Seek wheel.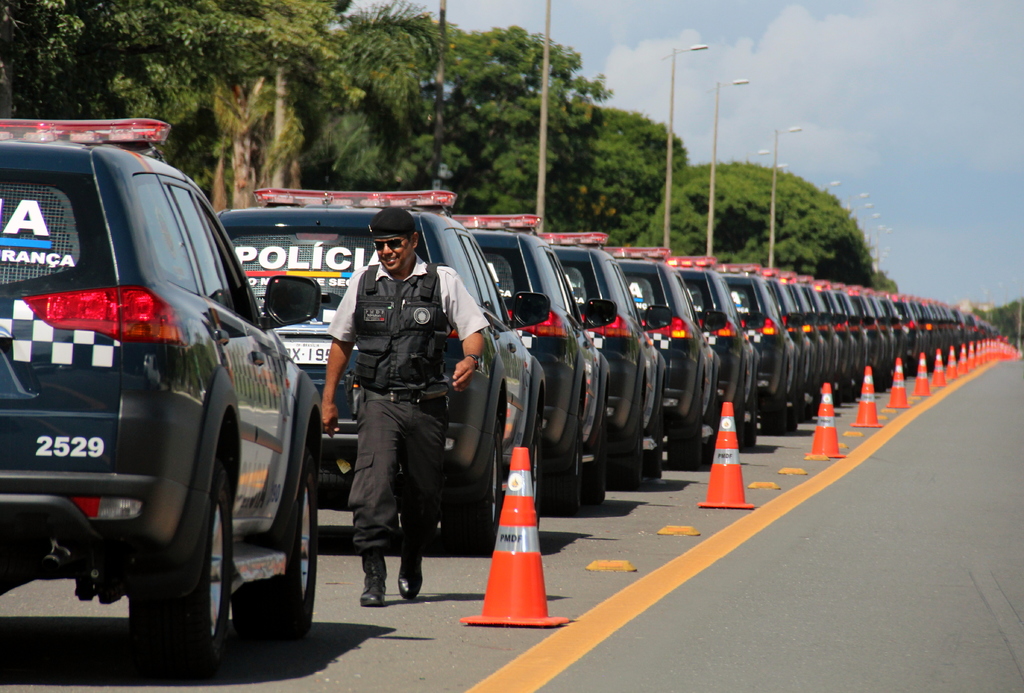
<box>835,378,847,407</box>.
